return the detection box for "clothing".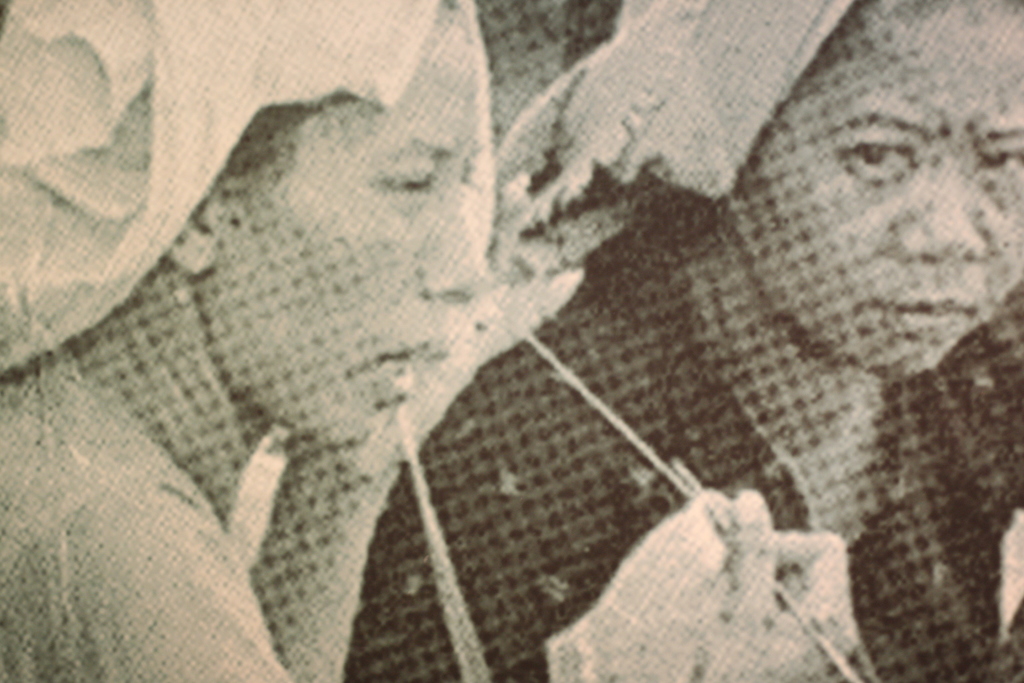
bbox(0, 345, 292, 682).
